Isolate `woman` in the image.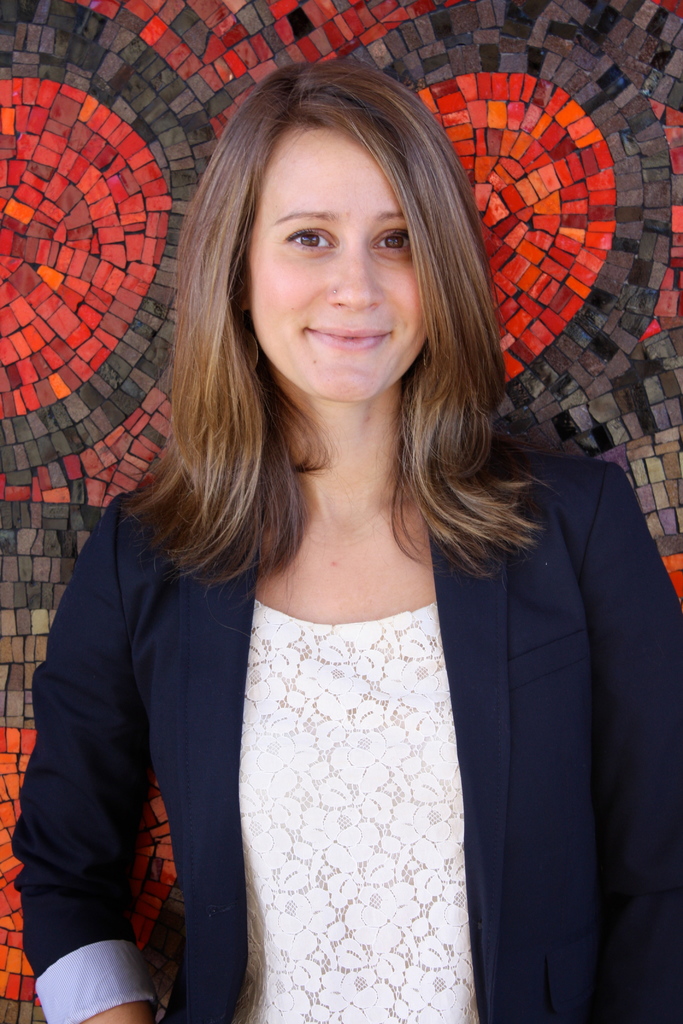
Isolated region: (left=10, top=57, right=682, bottom=1023).
